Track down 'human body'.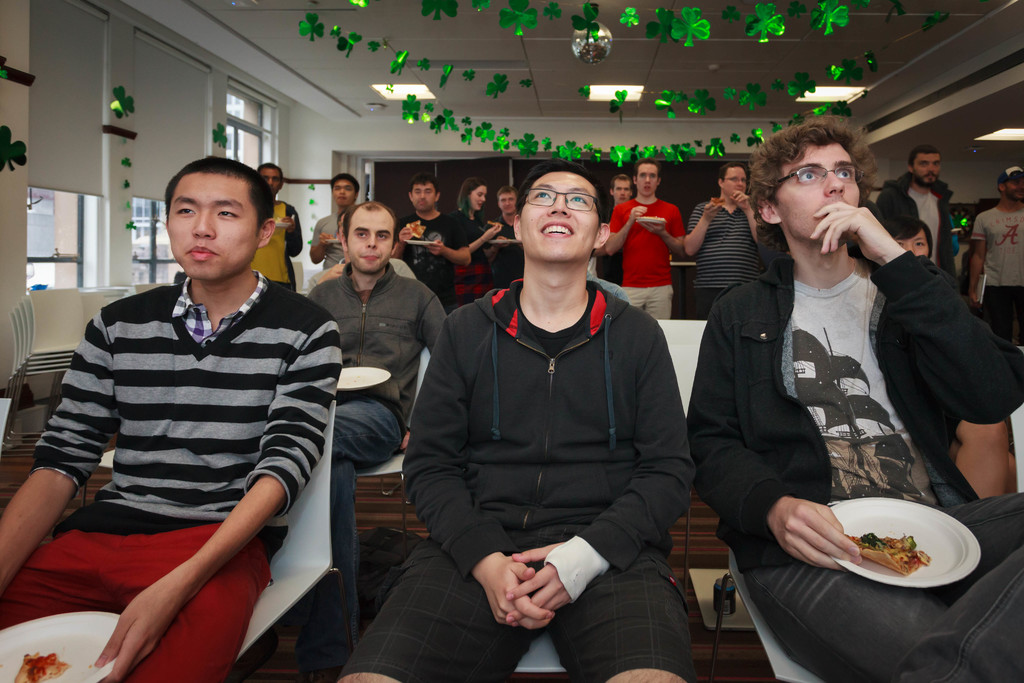
Tracked to 686 155 758 327.
